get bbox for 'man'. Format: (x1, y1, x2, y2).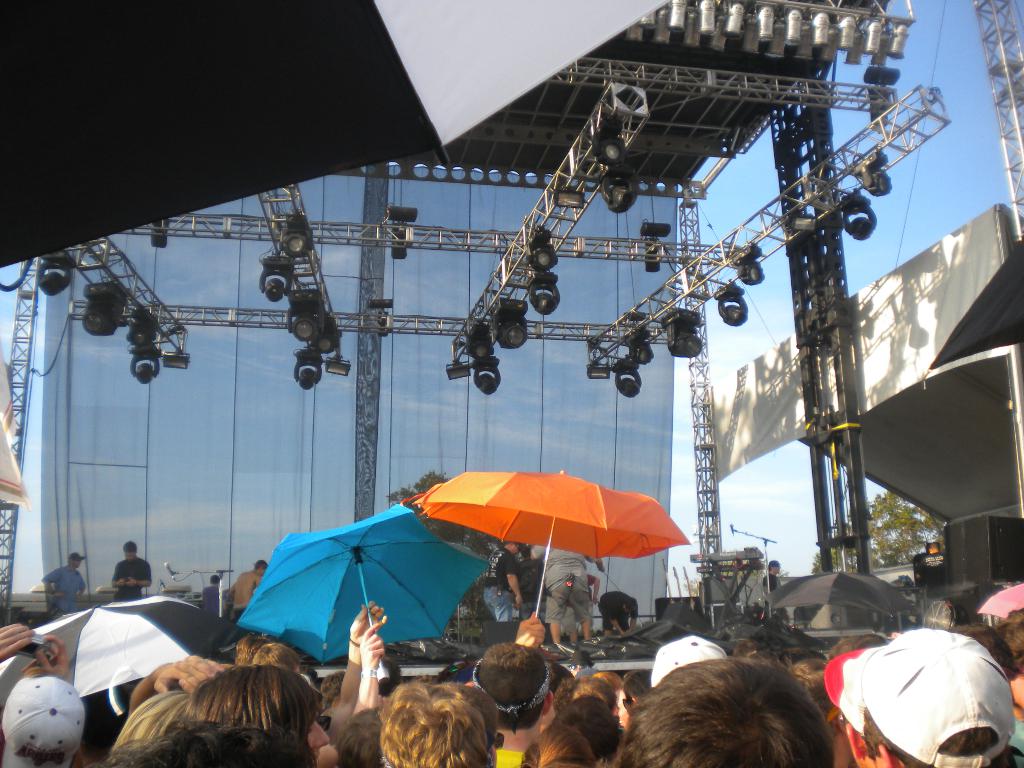
(481, 538, 526, 620).
